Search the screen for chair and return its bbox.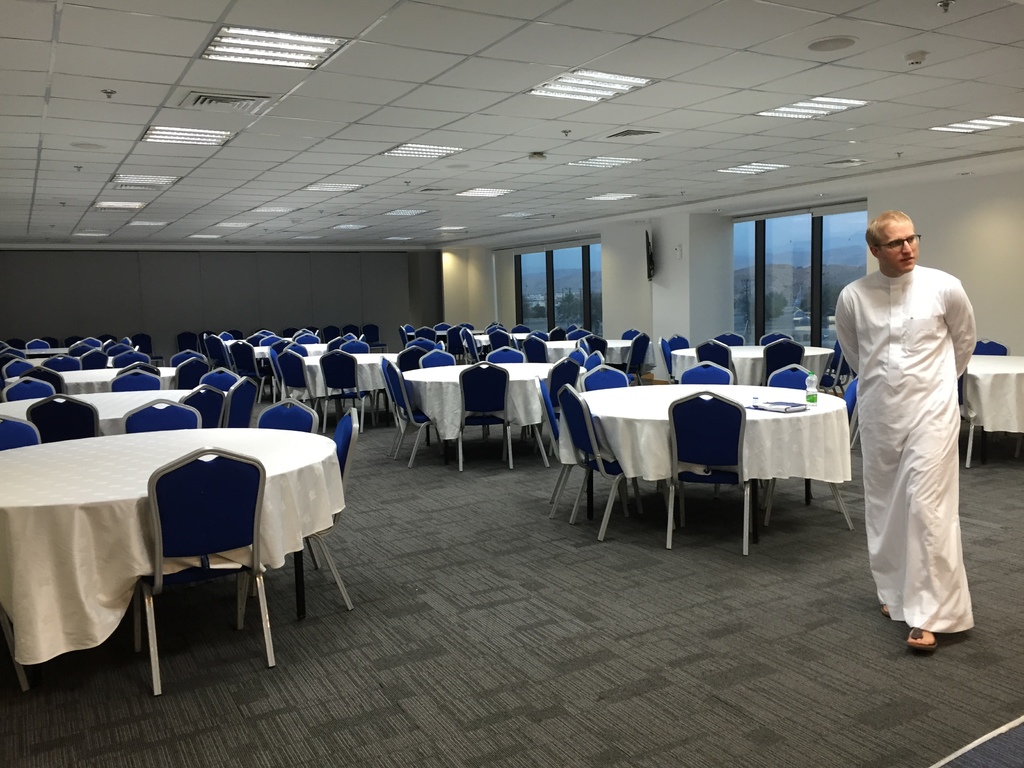
Found: l=109, t=348, r=154, b=367.
